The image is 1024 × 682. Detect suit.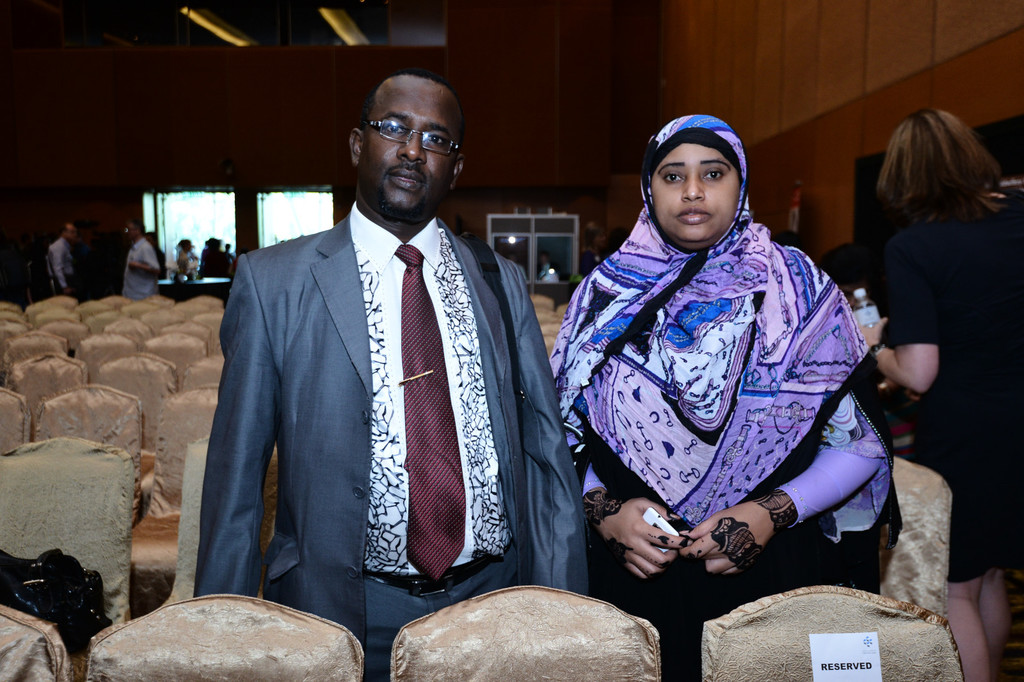
Detection: <box>196,104,563,644</box>.
